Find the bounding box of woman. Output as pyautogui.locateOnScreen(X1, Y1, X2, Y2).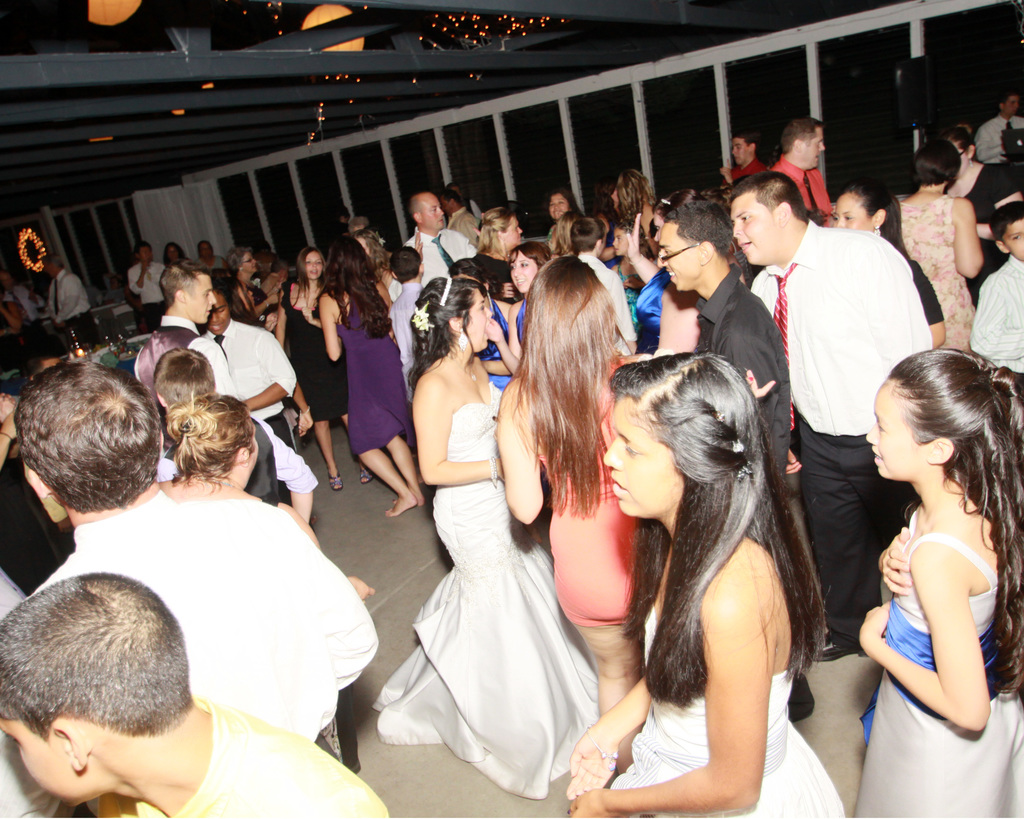
pyautogui.locateOnScreen(161, 240, 188, 277).
